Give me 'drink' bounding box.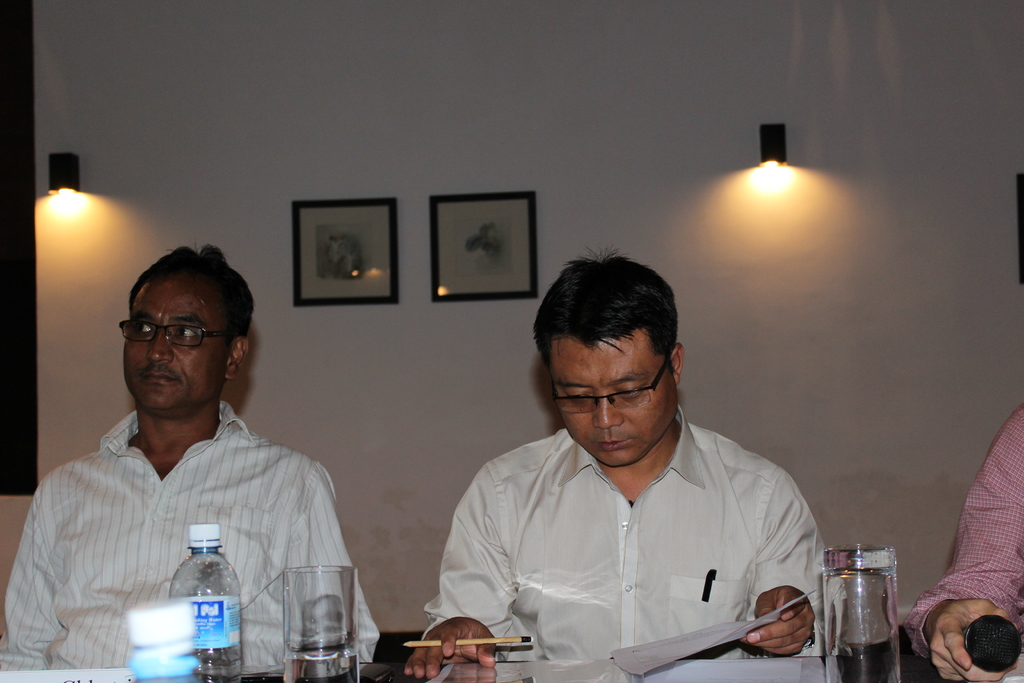
{"left": 168, "top": 525, "right": 241, "bottom": 682}.
